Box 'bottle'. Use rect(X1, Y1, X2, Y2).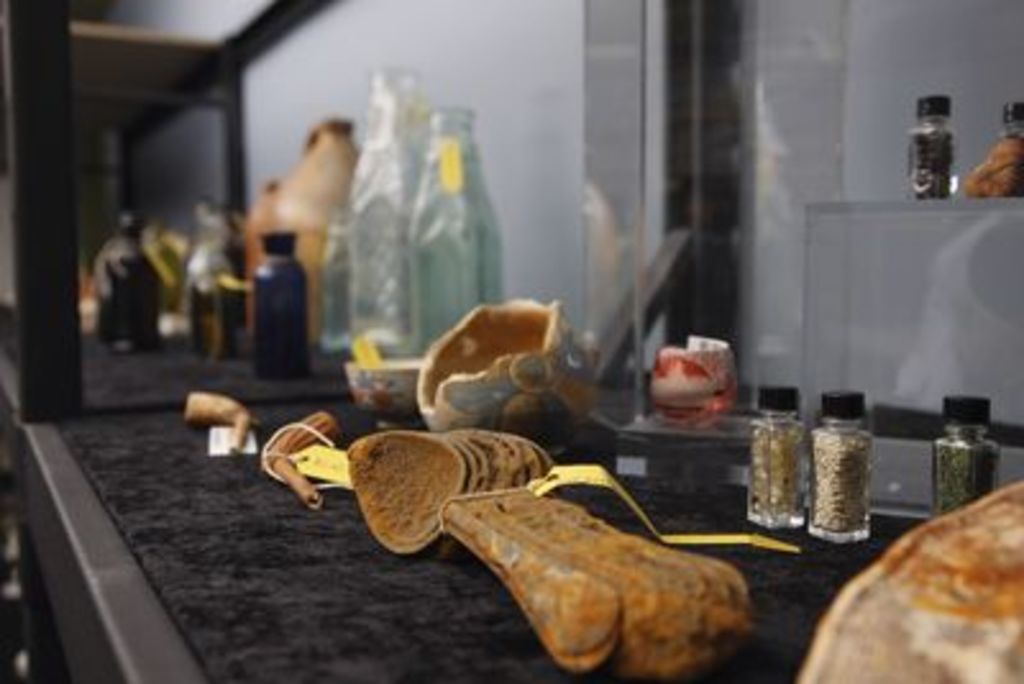
rect(909, 92, 955, 200).
